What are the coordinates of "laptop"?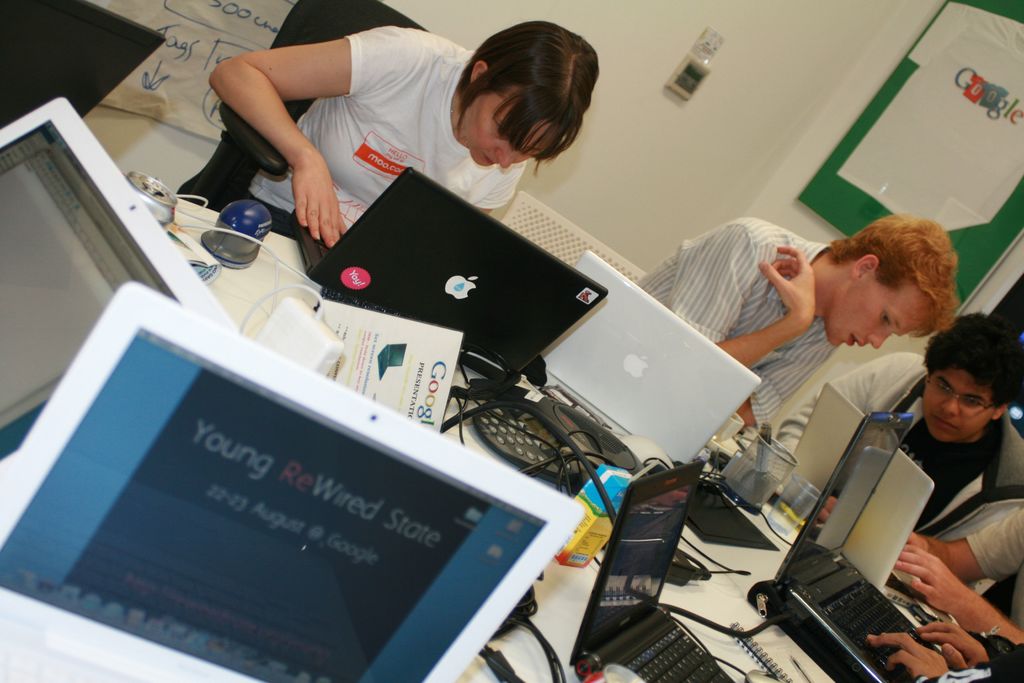
{"x1": 0, "y1": 283, "x2": 588, "y2": 682}.
